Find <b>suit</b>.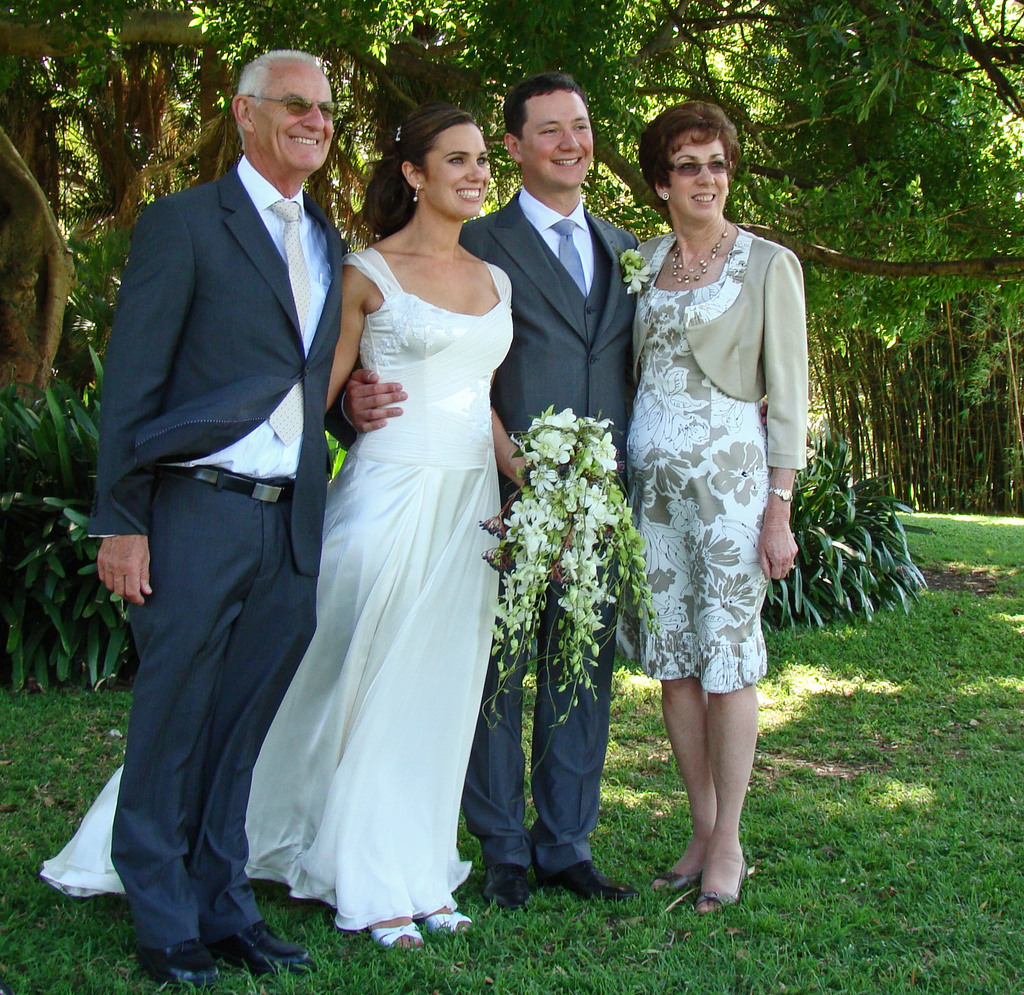
pyautogui.locateOnScreen(318, 186, 644, 877).
